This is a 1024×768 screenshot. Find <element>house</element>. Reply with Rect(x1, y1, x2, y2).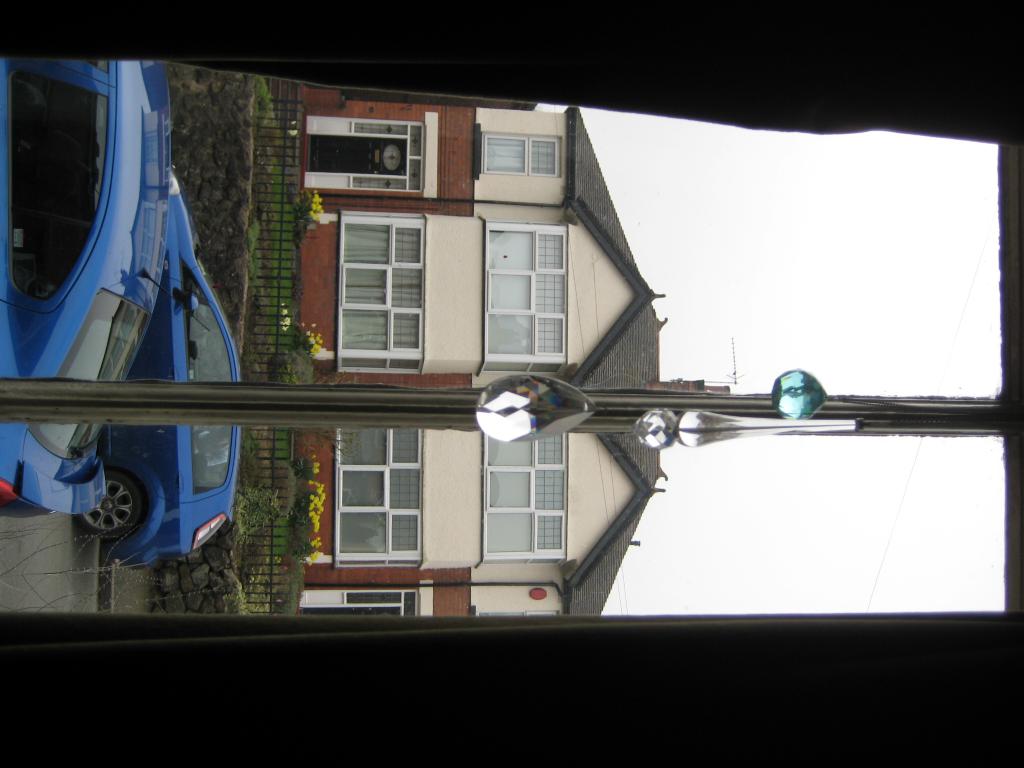
Rect(0, 0, 1023, 767).
